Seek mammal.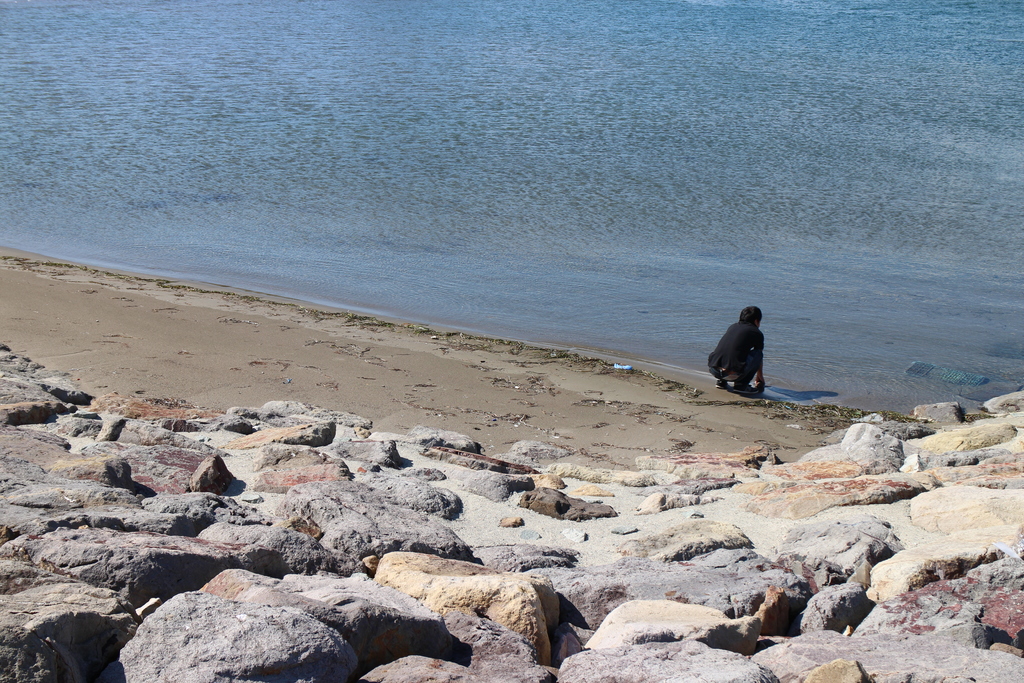
left=714, top=305, right=786, bottom=396.
